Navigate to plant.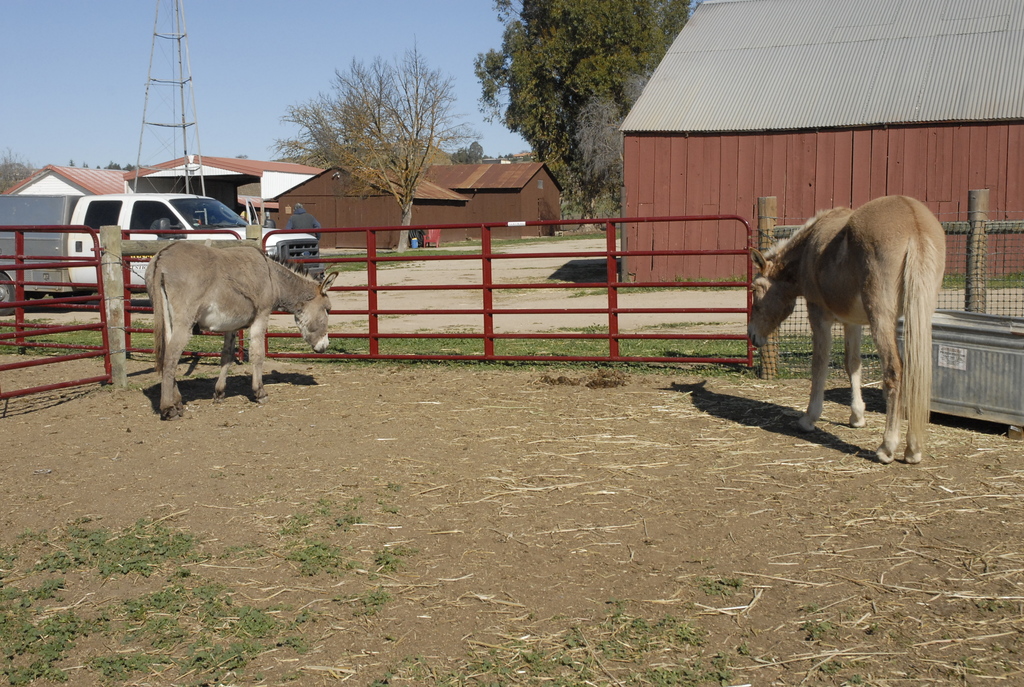
Navigation target: BBox(285, 509, 310, 531).
